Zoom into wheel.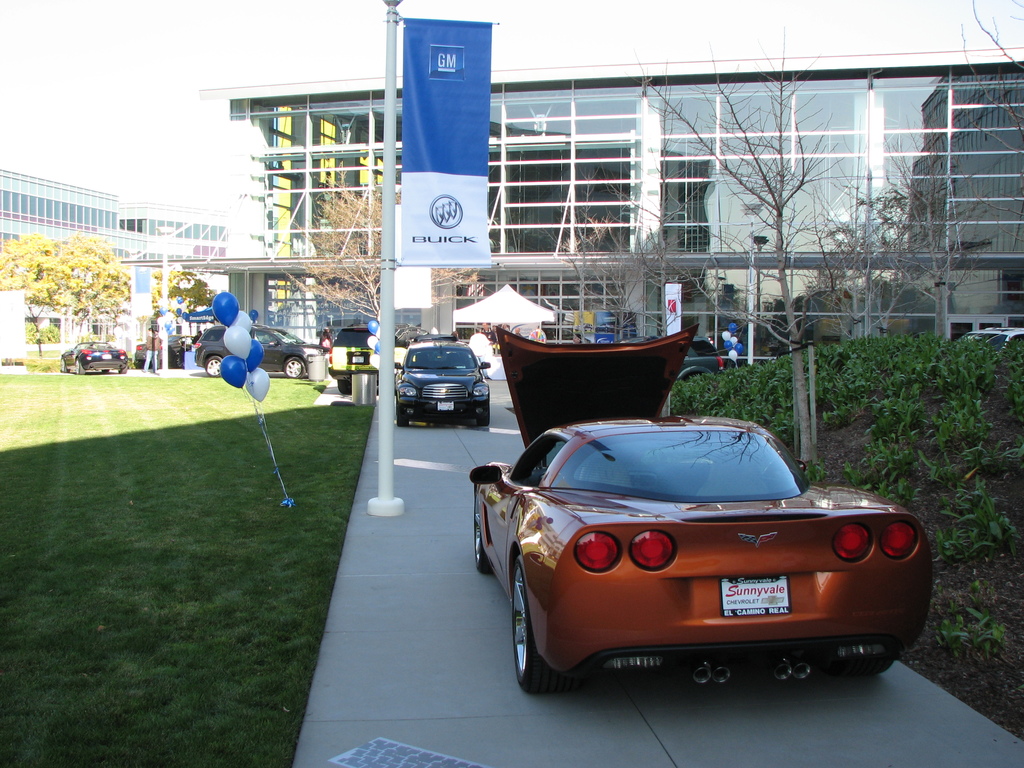
Zoom target: 842/659/903/677.
